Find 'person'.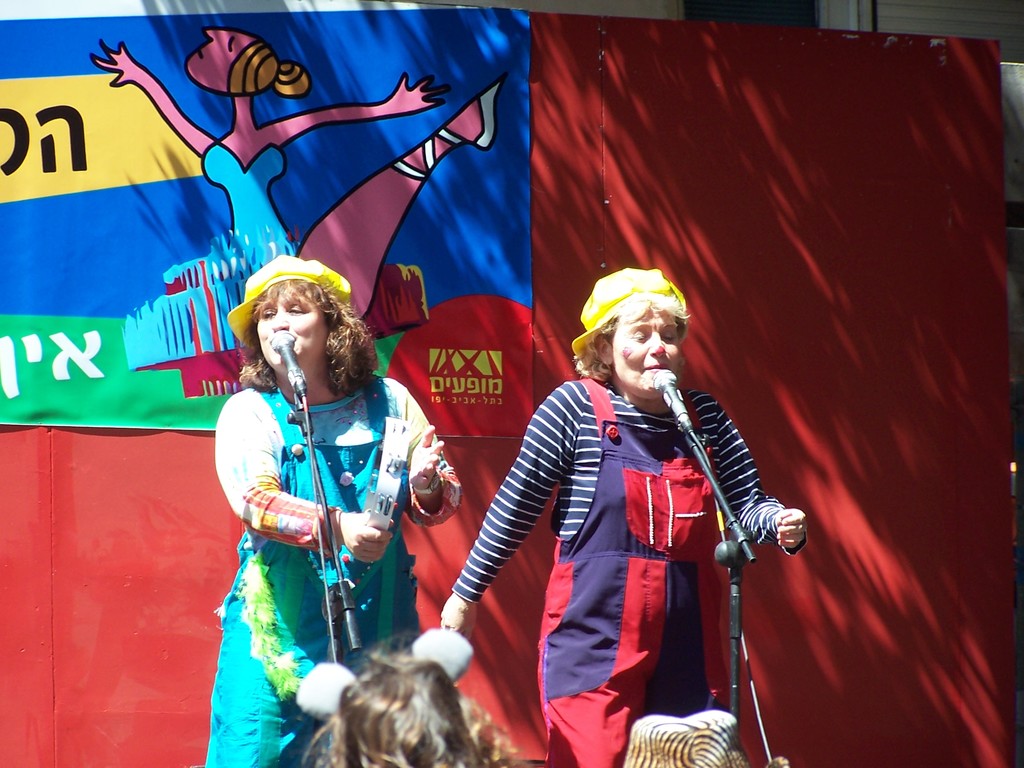
BBox(92, 22, 454, 290).
